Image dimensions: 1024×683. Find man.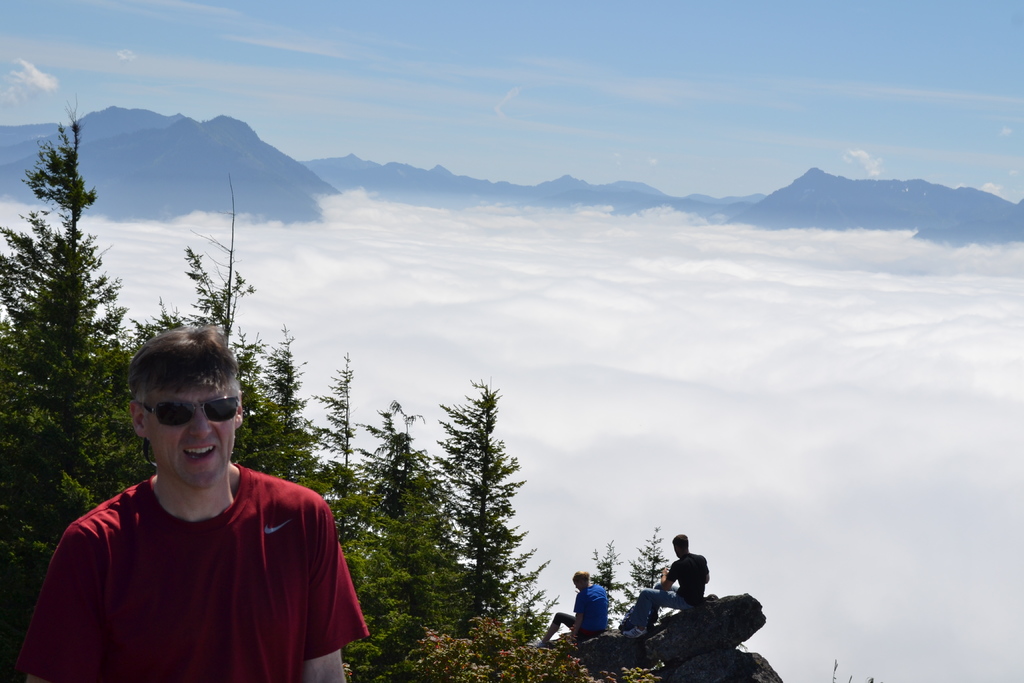
left=620, top=531, right=712, bottom=630.
